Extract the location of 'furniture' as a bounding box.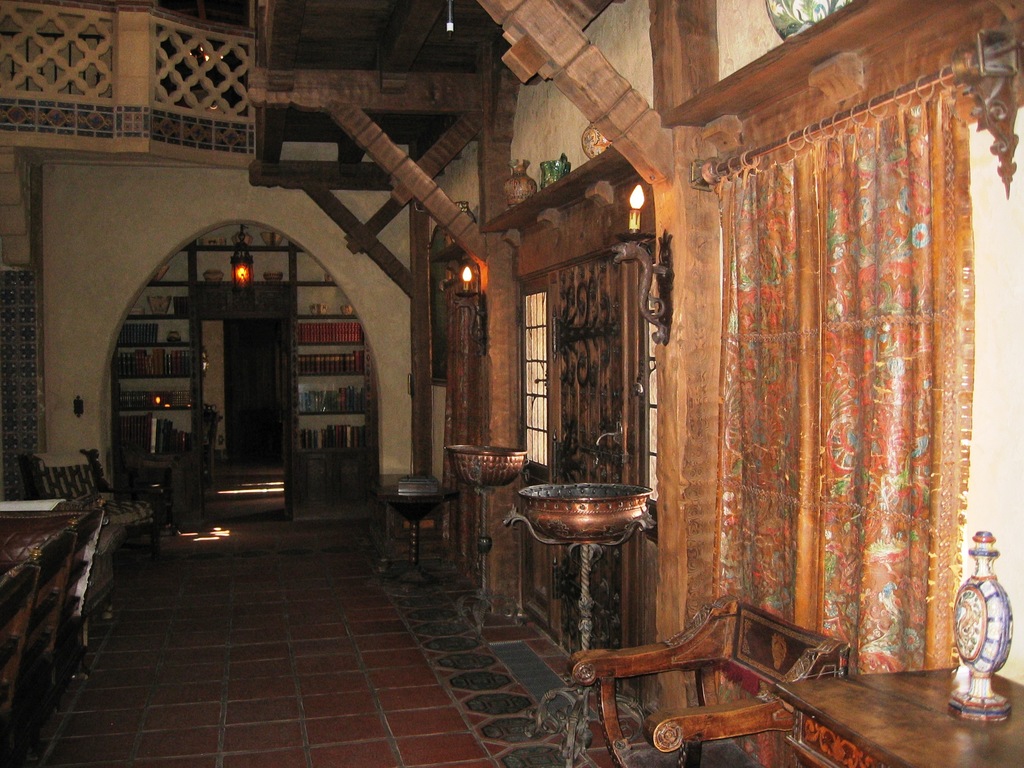
[x1=565, y1=592, x2=856, y2=765].
